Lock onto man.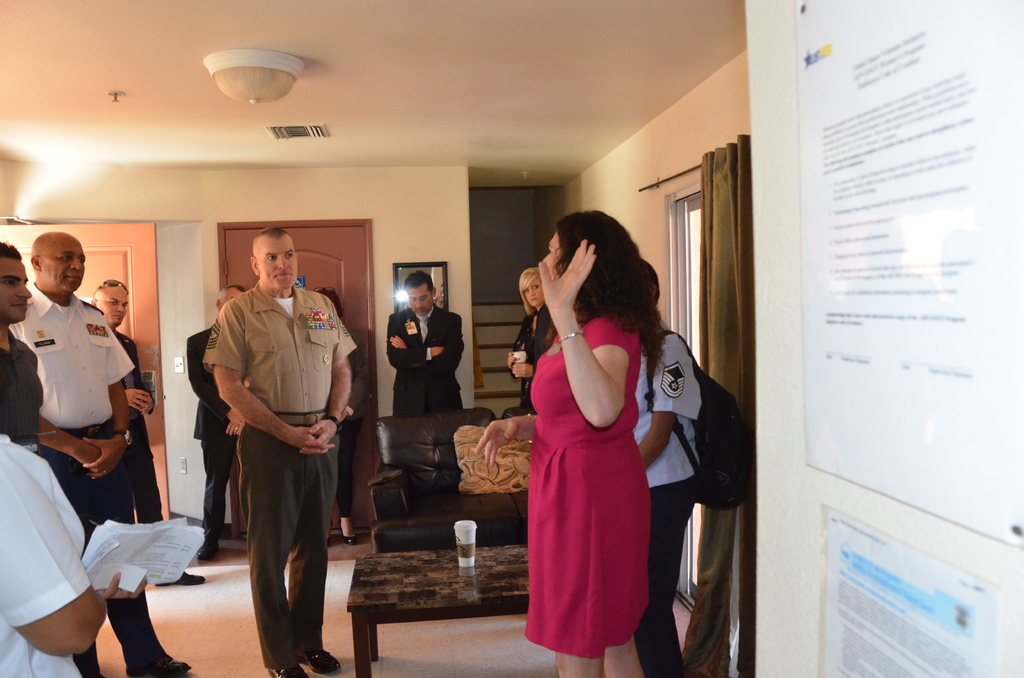
Locked: locate(0, 239, 42, 457).
